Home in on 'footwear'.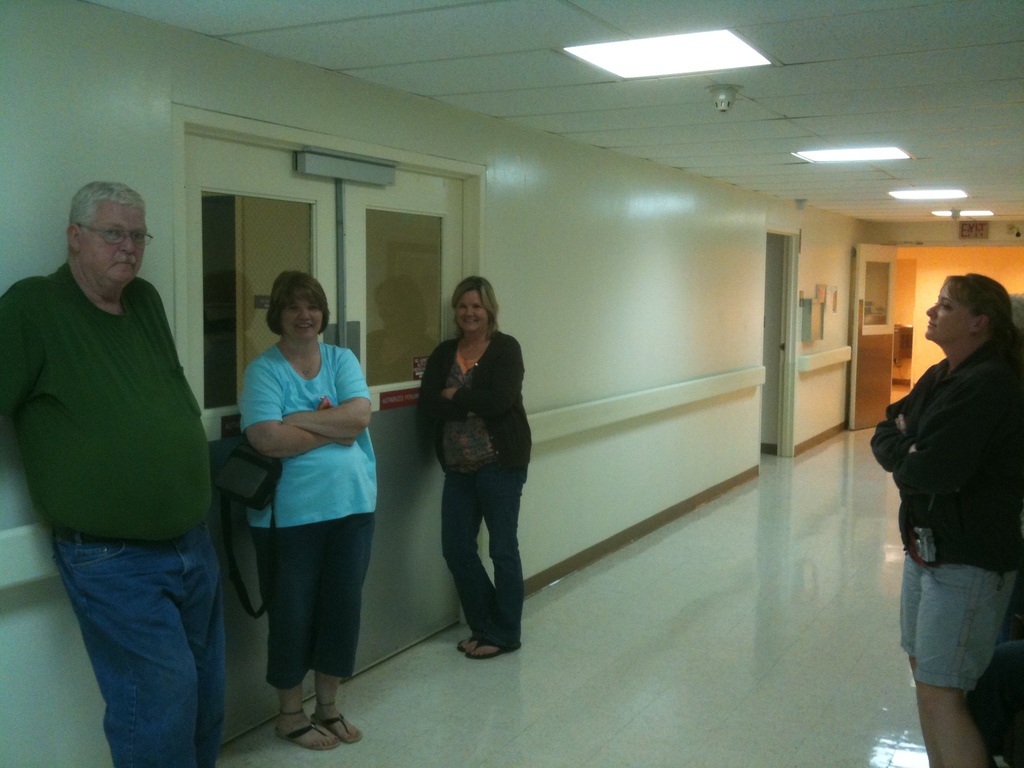
Homed in at detection(465, 643, 523, 658).
